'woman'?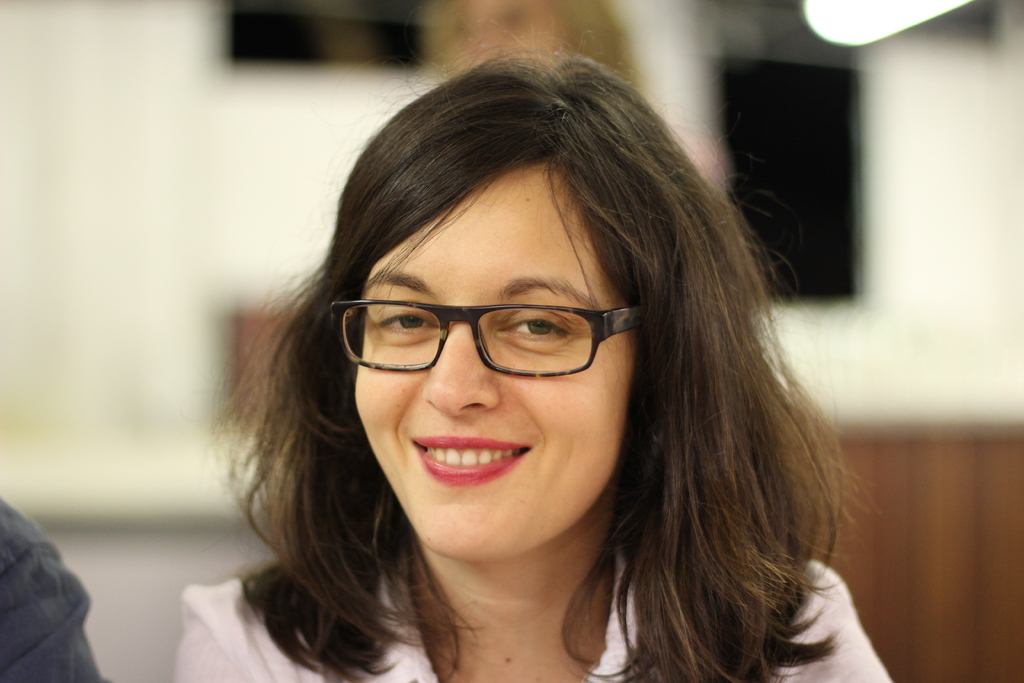
[146,64,872,682]
